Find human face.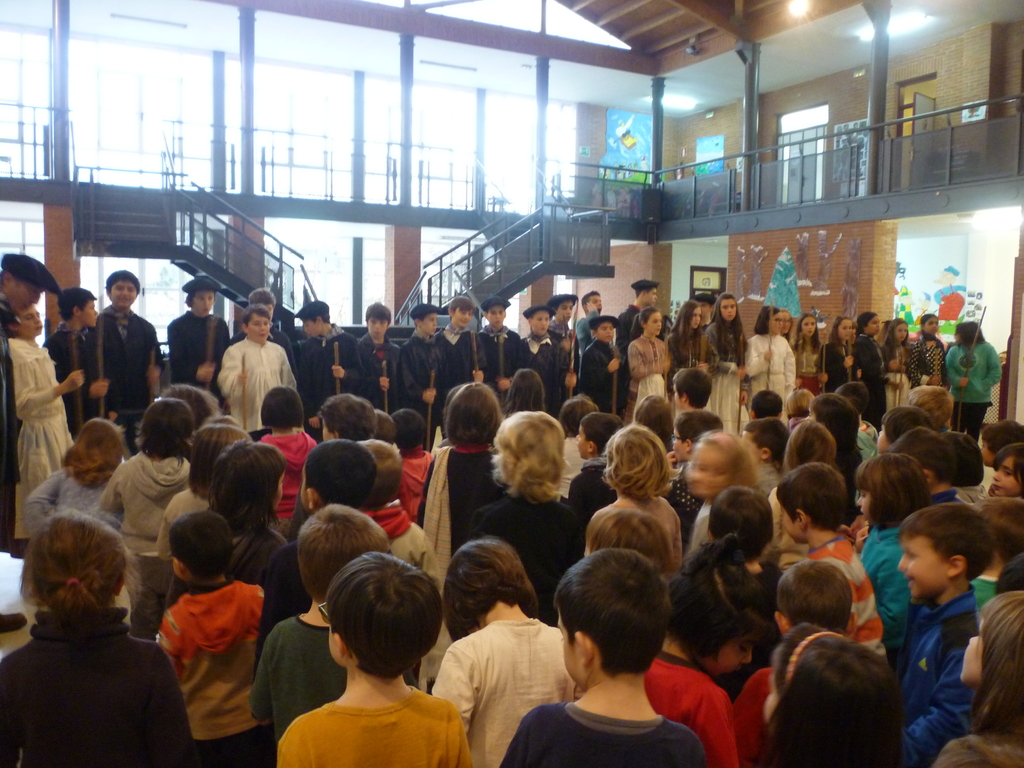
[left=590, top=294, right=605, bottom=310].
